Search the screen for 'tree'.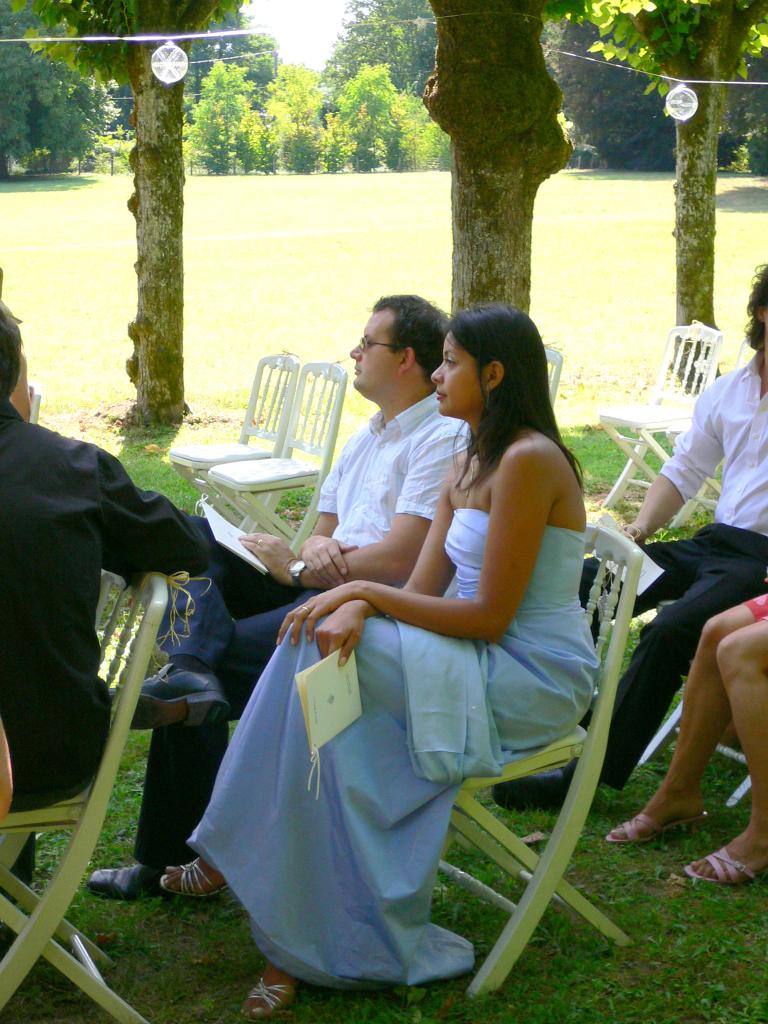
Found at [417, 0, 576, 320].
